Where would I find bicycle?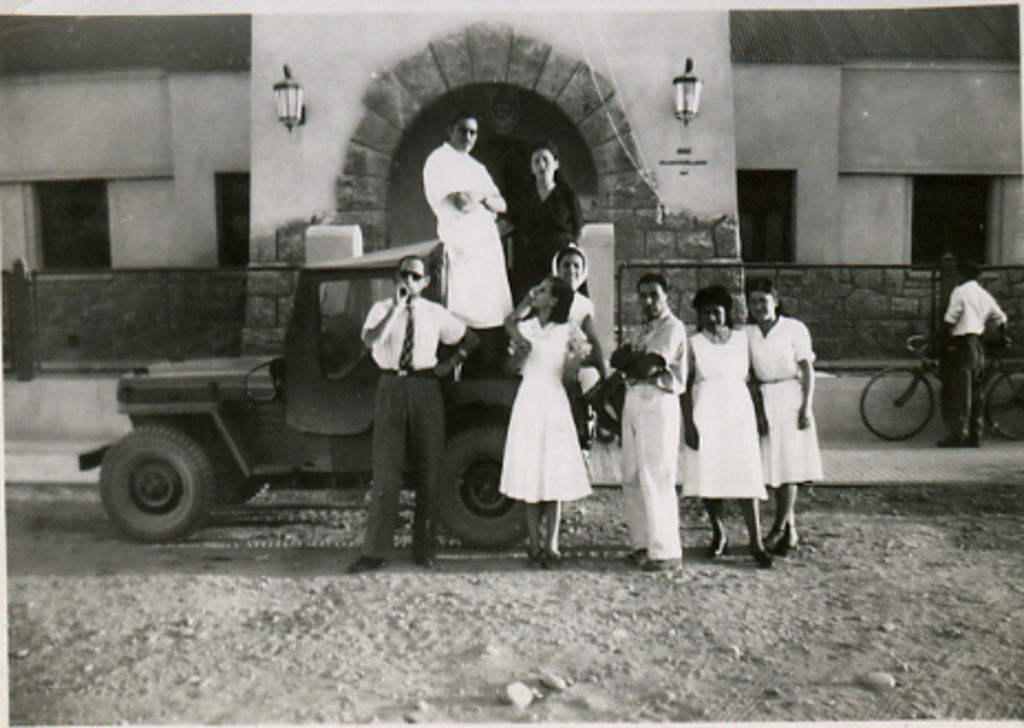
At Rect(858, 307, 1022, 439).
